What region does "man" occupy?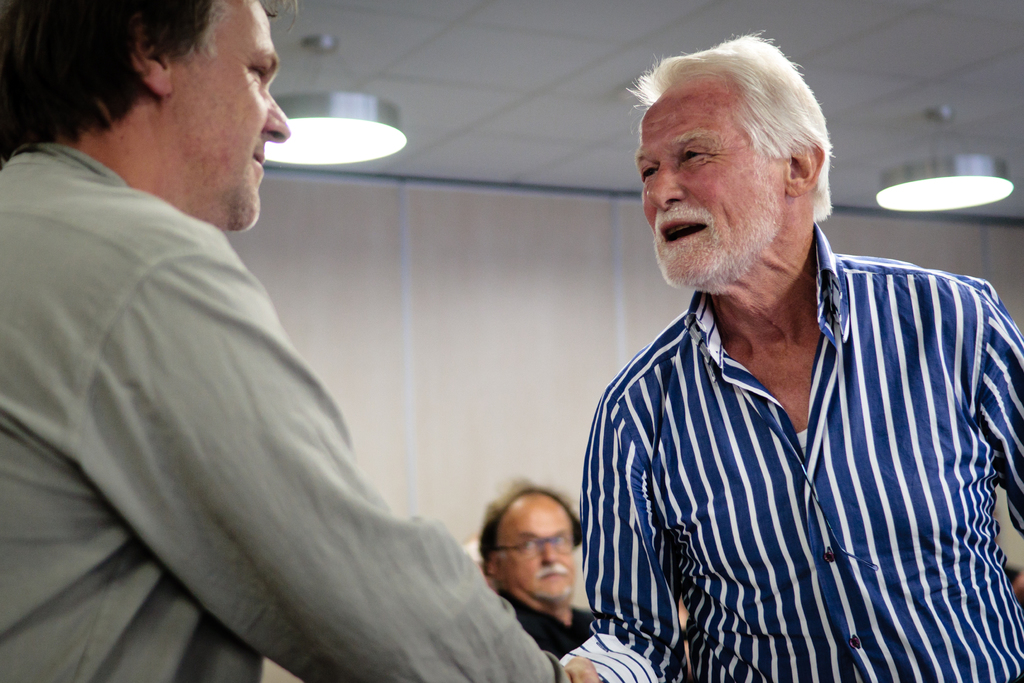
{"left": 0, "top": 0, "right": 598, "bottom": 682}.
